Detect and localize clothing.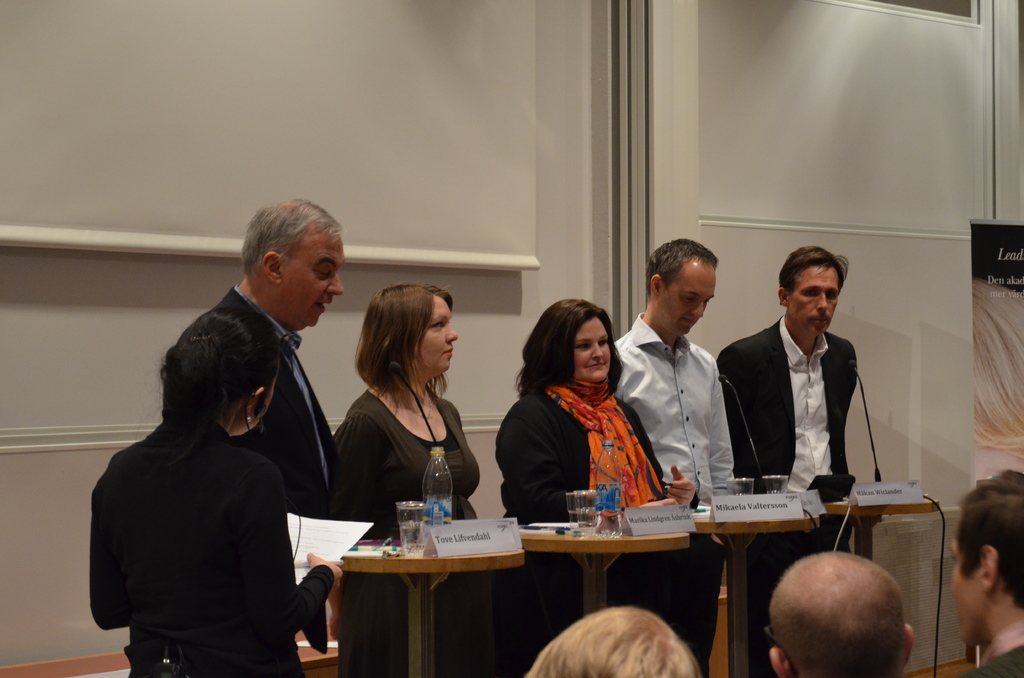
Localized at x1=500, y1=383, x2=666, y2=677.
